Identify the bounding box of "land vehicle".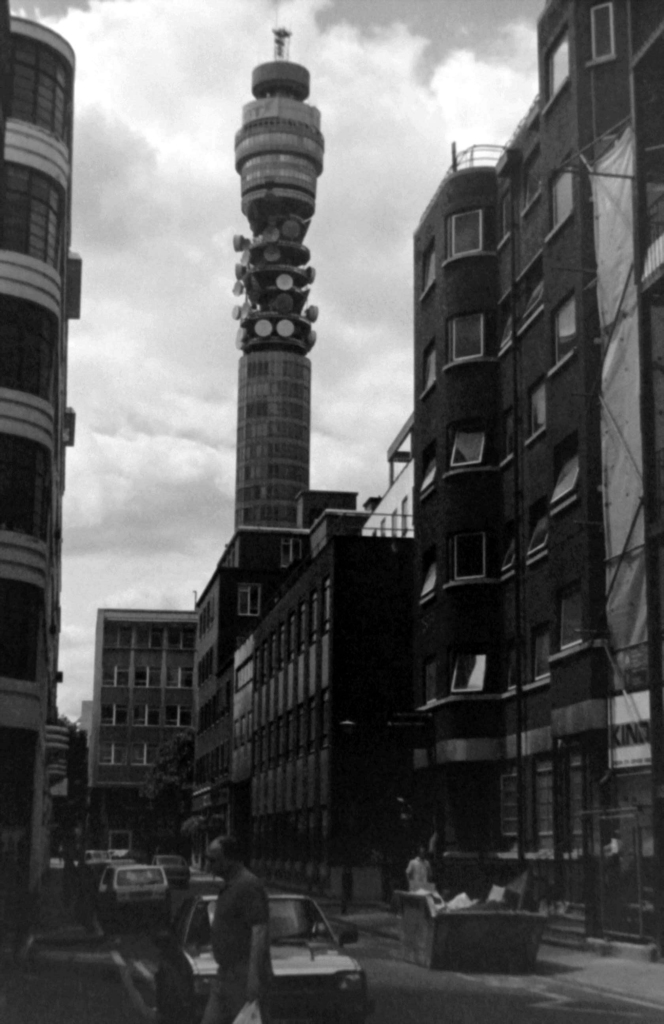
crop(157, 855, 181, 879).
